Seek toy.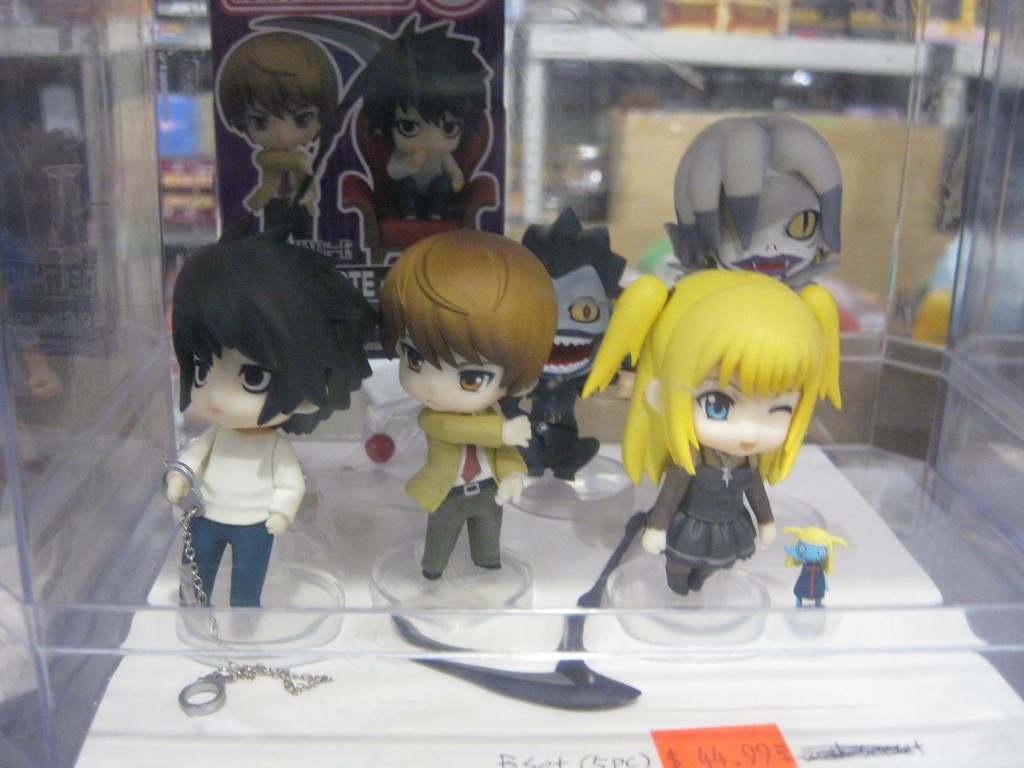
bbox=(218, 29, 342, 253).
